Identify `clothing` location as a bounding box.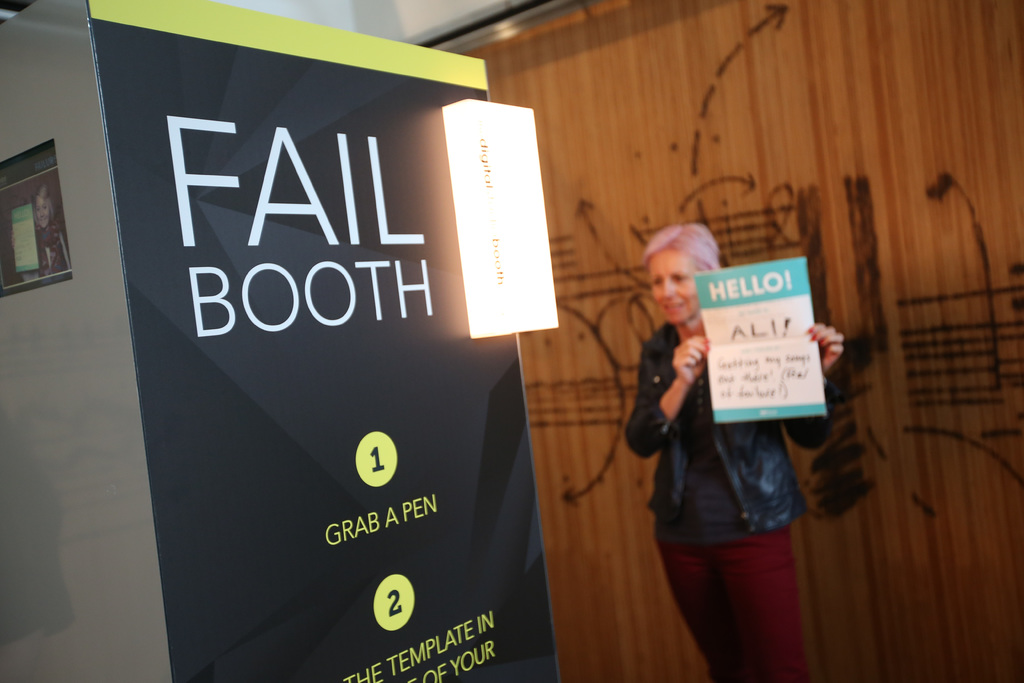
(x1=621, y1=311, x2=830, y2=681).
